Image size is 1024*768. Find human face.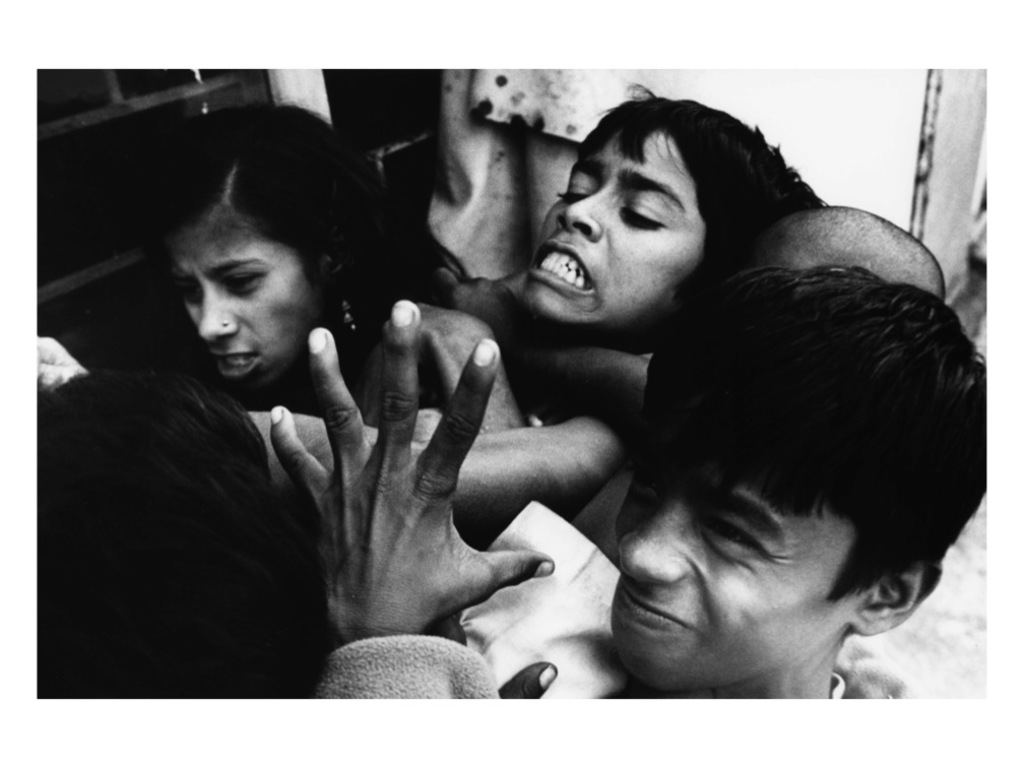
<box>517,132,713,338</box>.
